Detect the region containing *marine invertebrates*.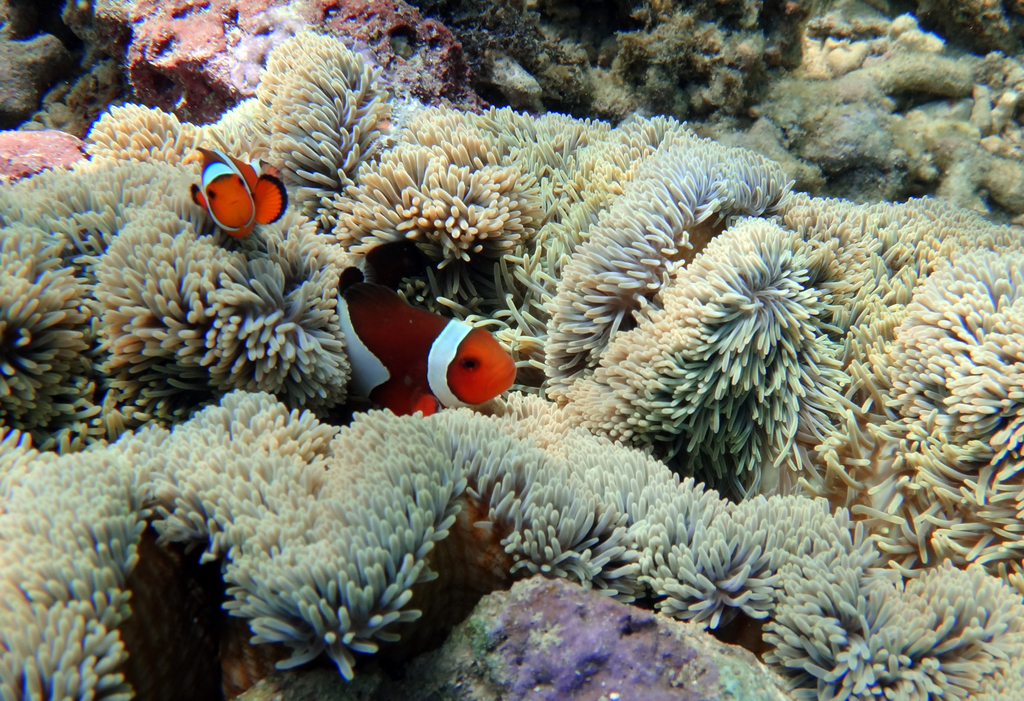
492 111 703 384.
